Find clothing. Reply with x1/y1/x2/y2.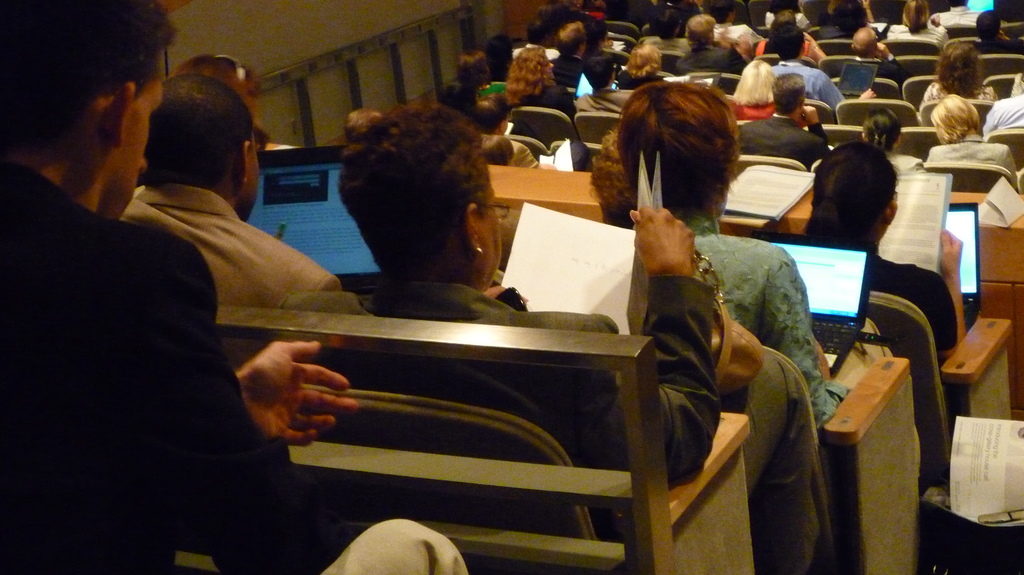
918/133/1016/189.
